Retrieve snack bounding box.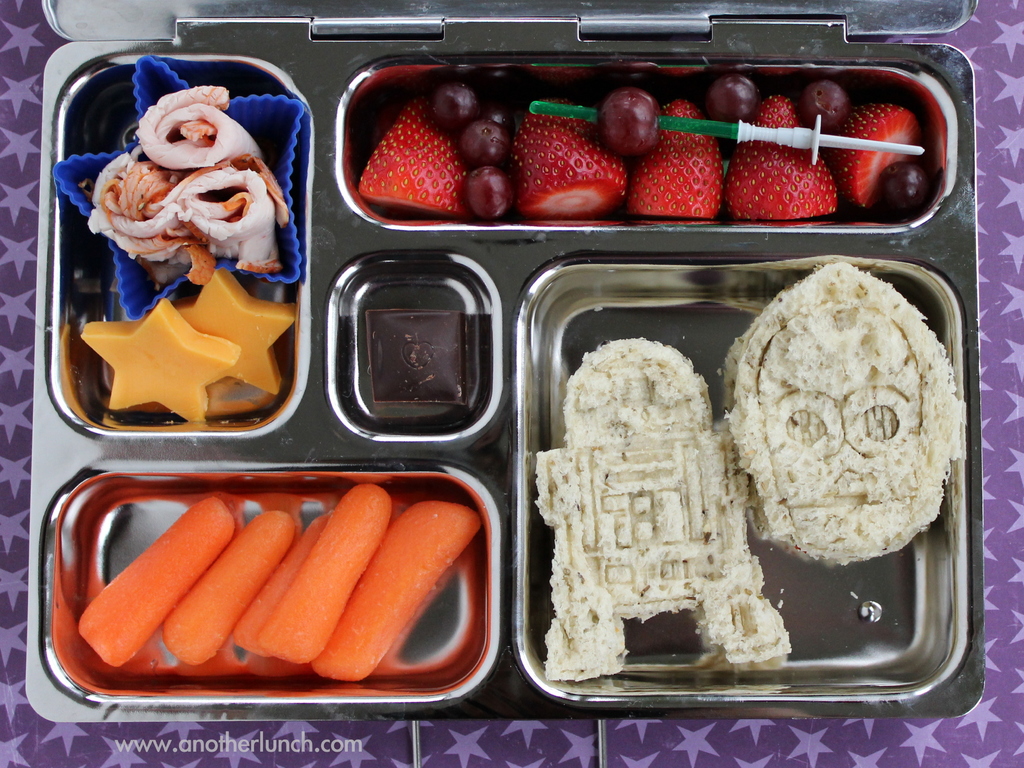
Bounding box: <bbox>228, 505, 333, 662</bbox>.
